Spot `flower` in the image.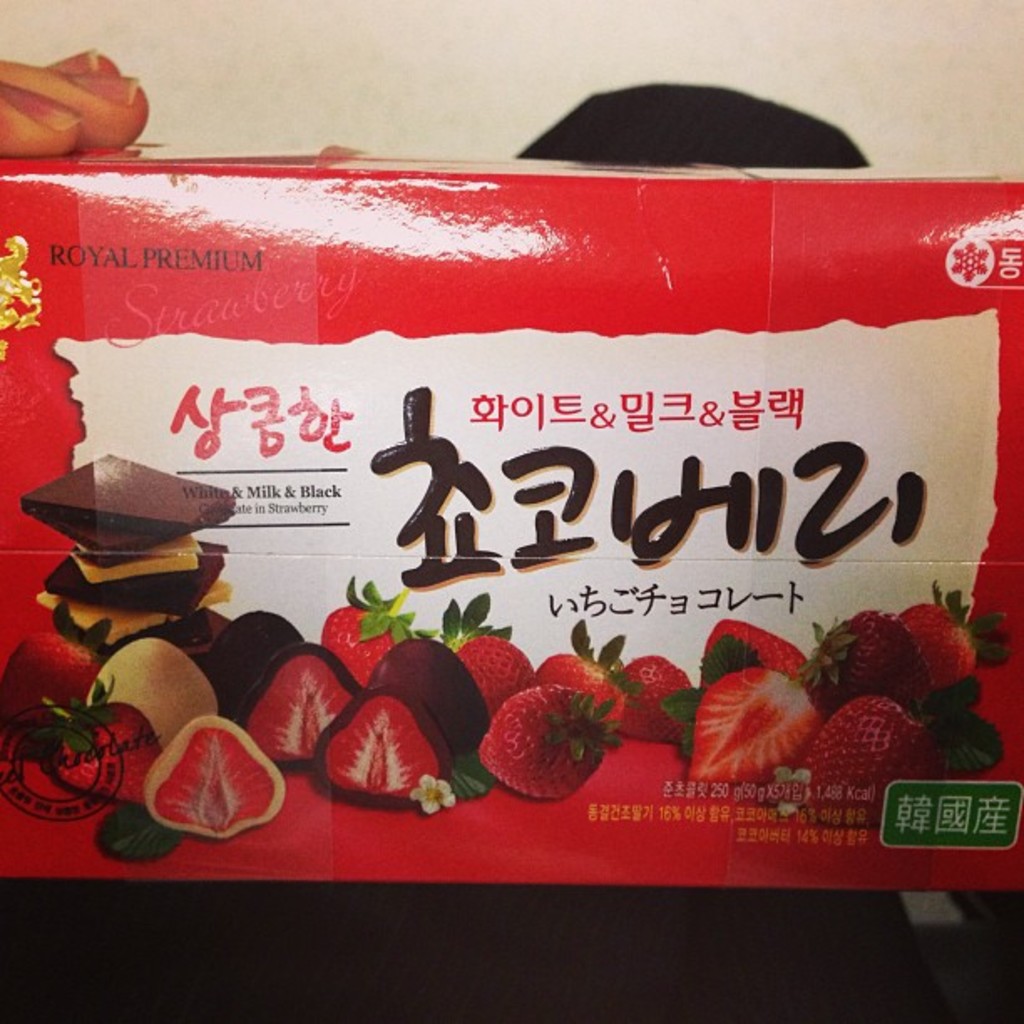
`flower` found at {"left": 763, "top": 766, "right": 812, "bottom": 820}.
